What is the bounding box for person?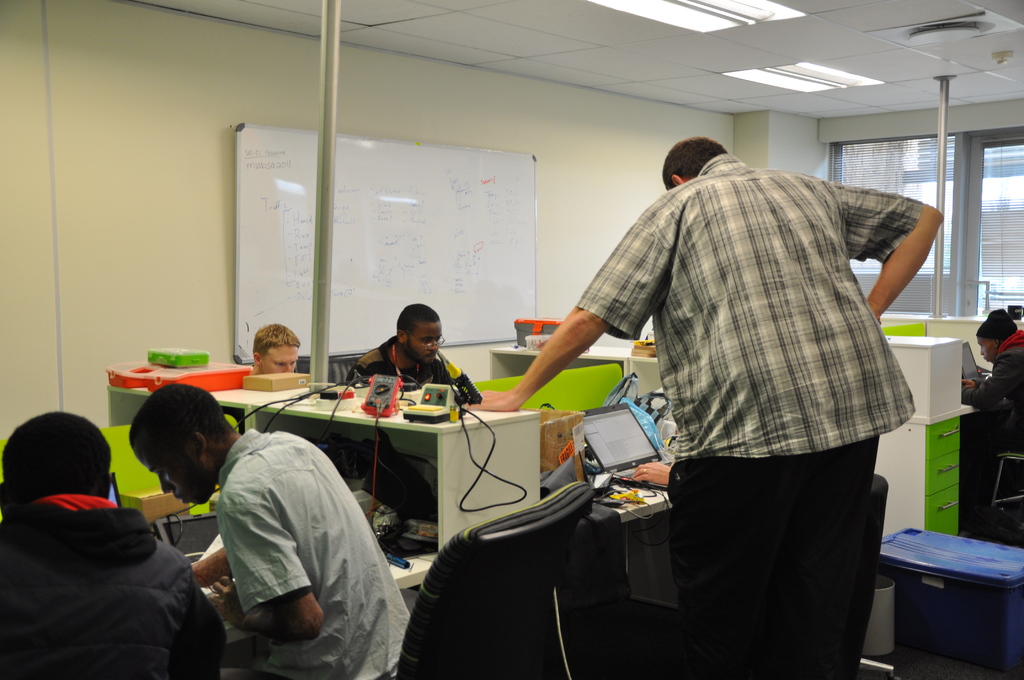
<region>252, 325, 298, 379</region>.
